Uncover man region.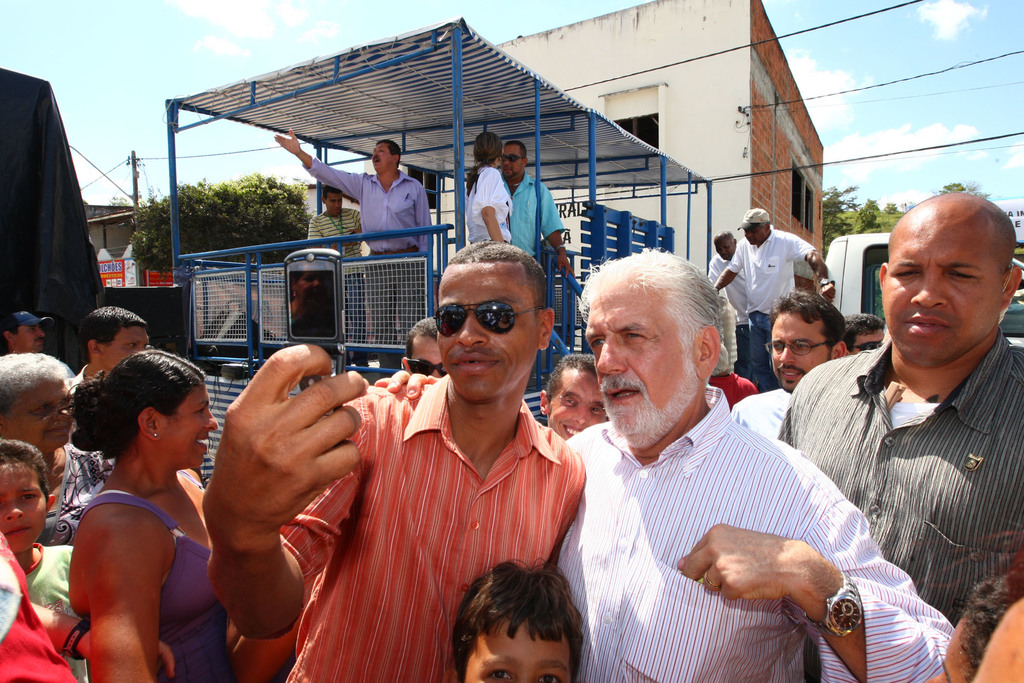
Uncovered: [847,311,884,353].
